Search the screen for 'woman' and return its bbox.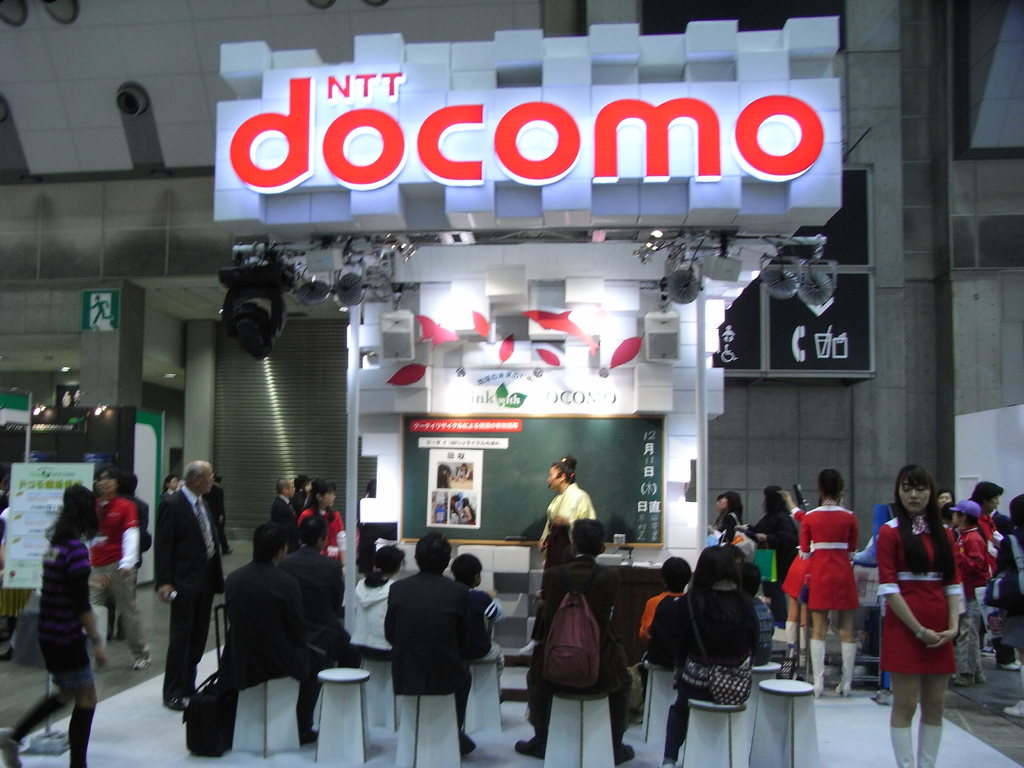
Found: x1=0, y1=483, x2=112, y2=767.
